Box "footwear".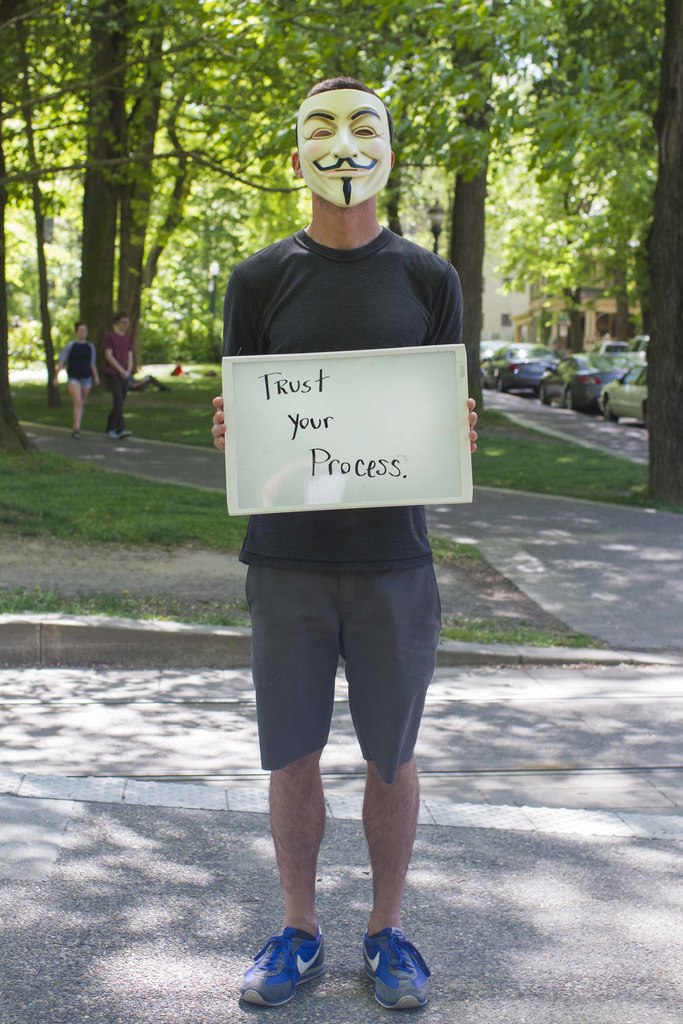
(357,927,444,1013).
